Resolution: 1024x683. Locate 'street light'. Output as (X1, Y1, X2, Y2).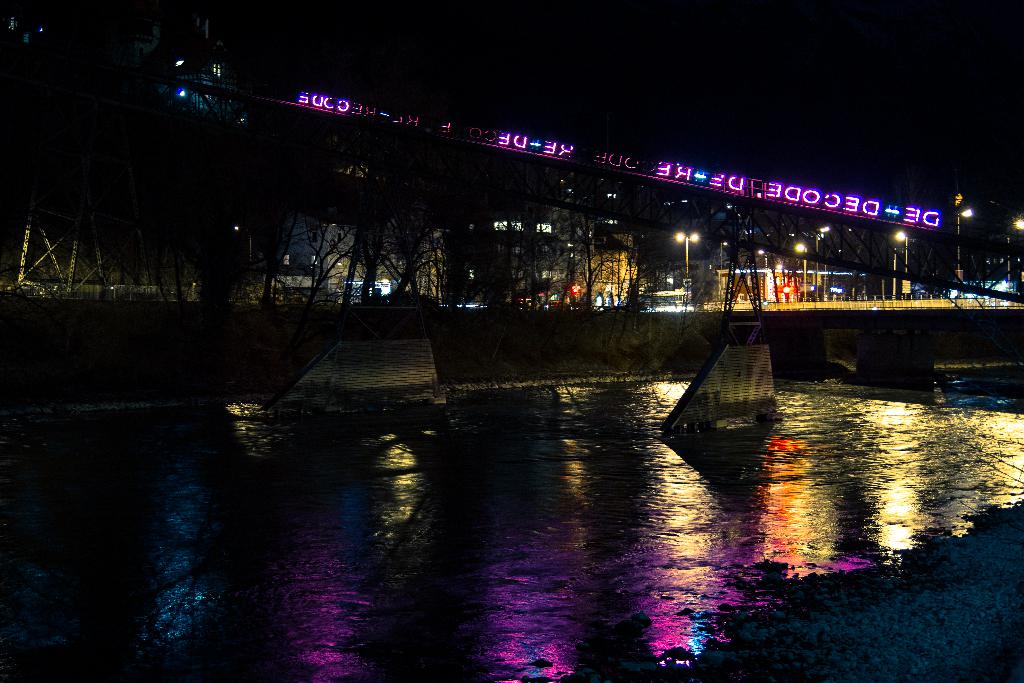
(790, 240, 813, 304).
